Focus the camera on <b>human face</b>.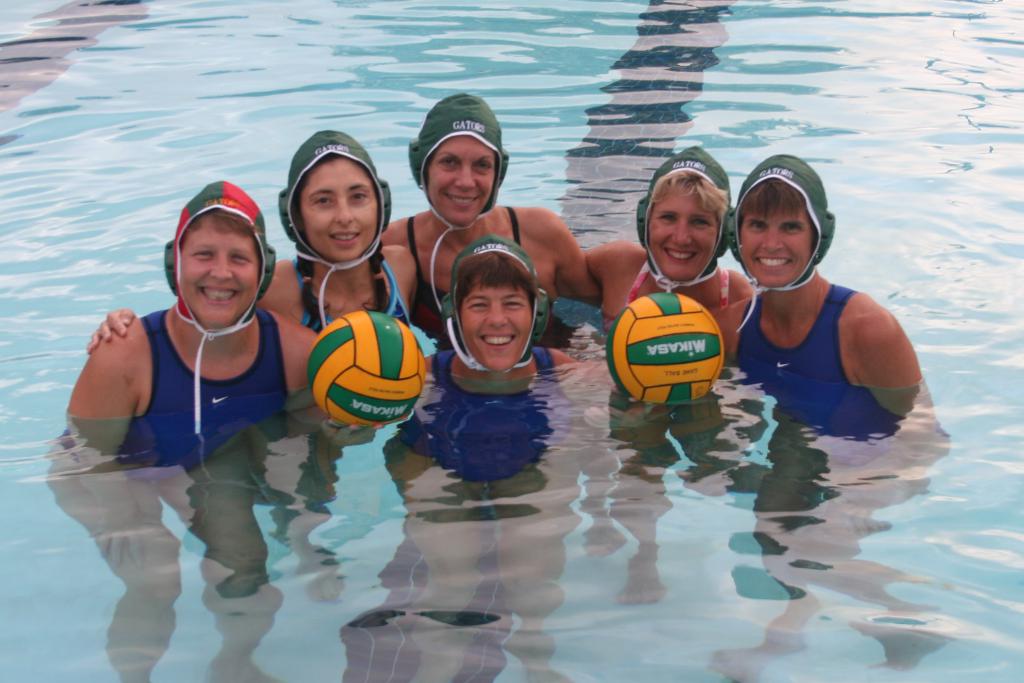
Focus region: Rect(648, 187, 719, 279).
